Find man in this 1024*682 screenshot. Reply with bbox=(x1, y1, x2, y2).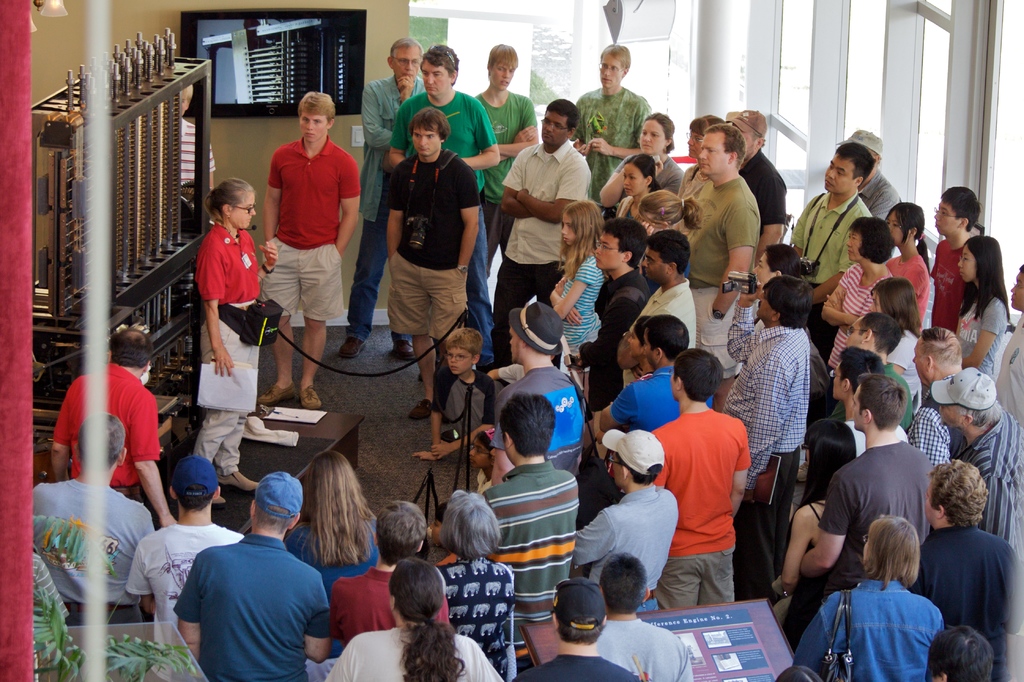
bbox=(387, 45, 504, 357).
